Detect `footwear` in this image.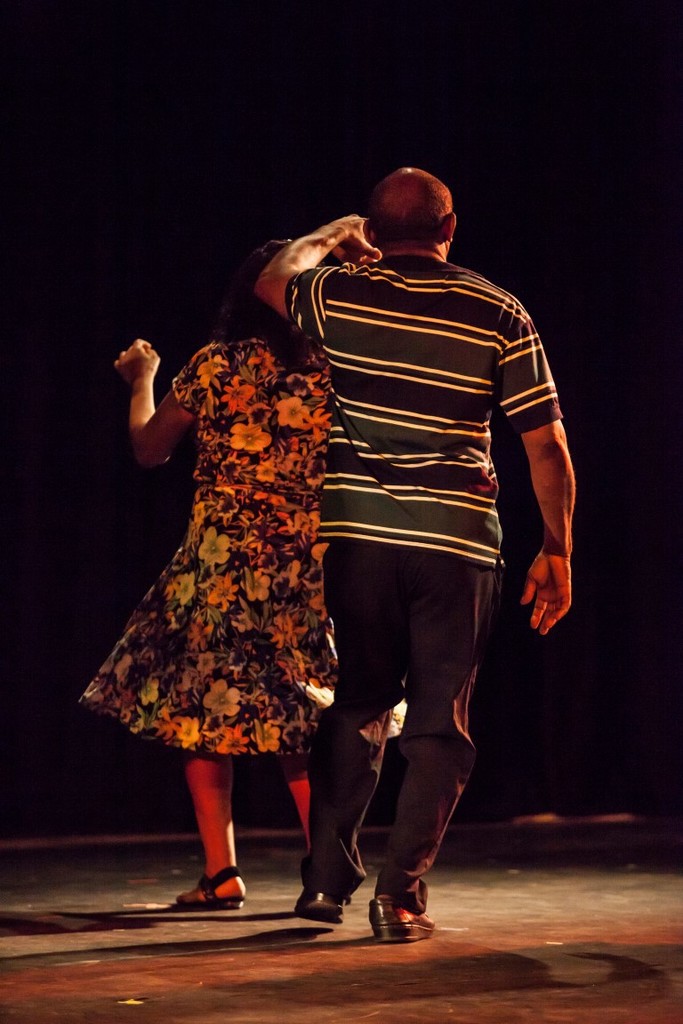
Detection: bbox(359, 882, 438, 945).
